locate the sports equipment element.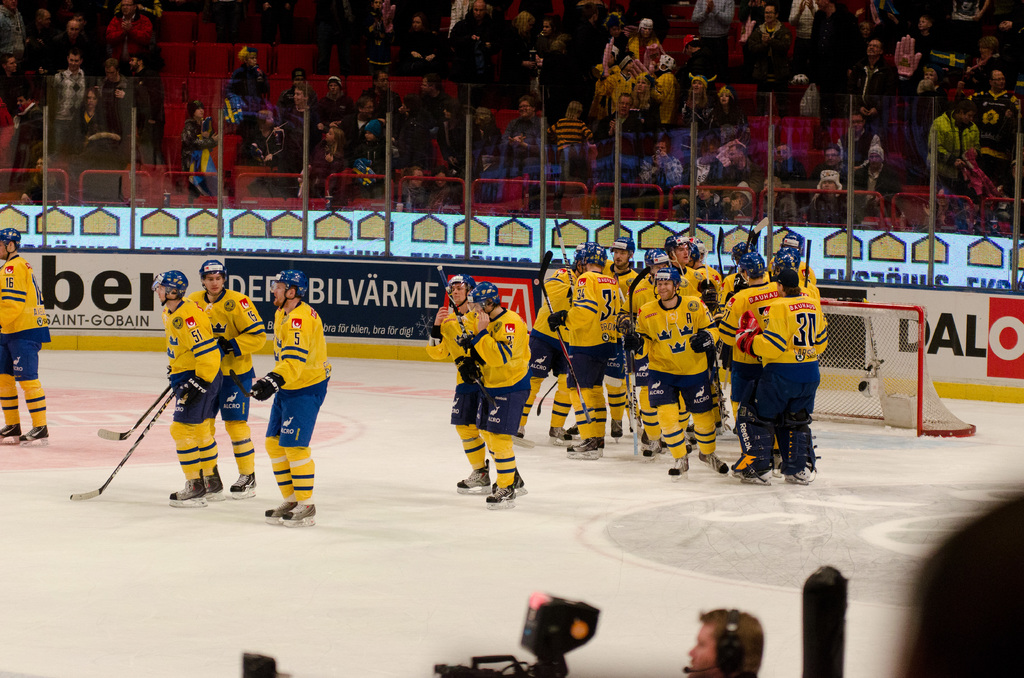
Element bbox: bbox=(642, 249, 669, 268).
